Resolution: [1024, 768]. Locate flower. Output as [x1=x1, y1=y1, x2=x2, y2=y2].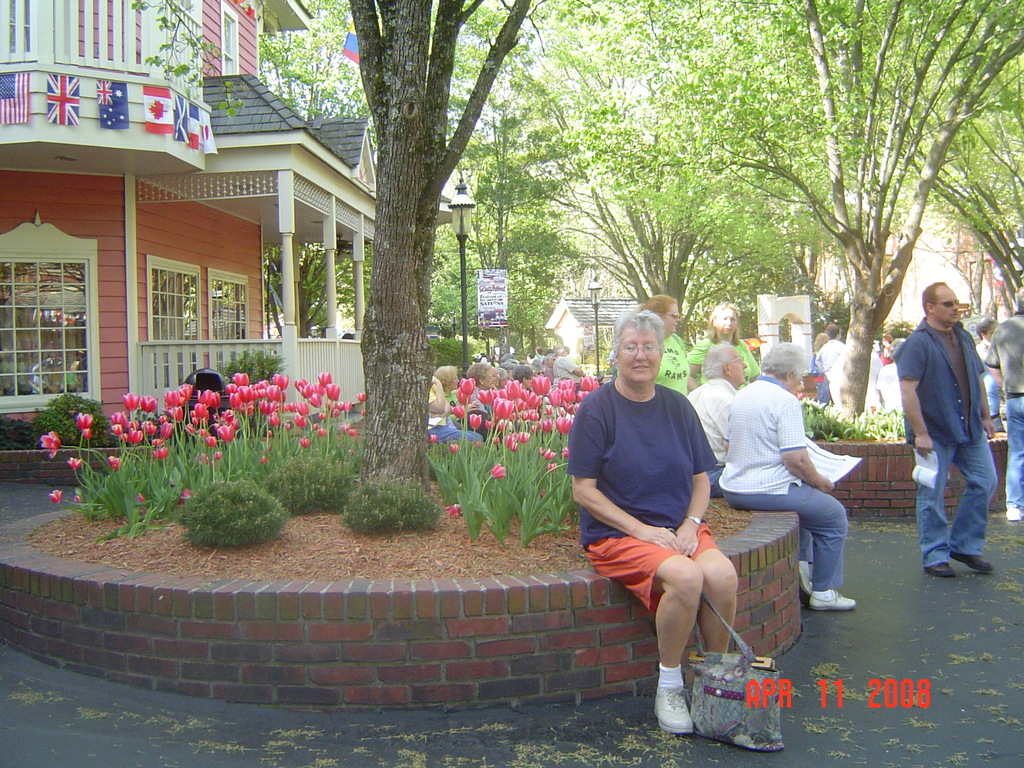
[x1=517, y1=429, x2=531, y2=441].
